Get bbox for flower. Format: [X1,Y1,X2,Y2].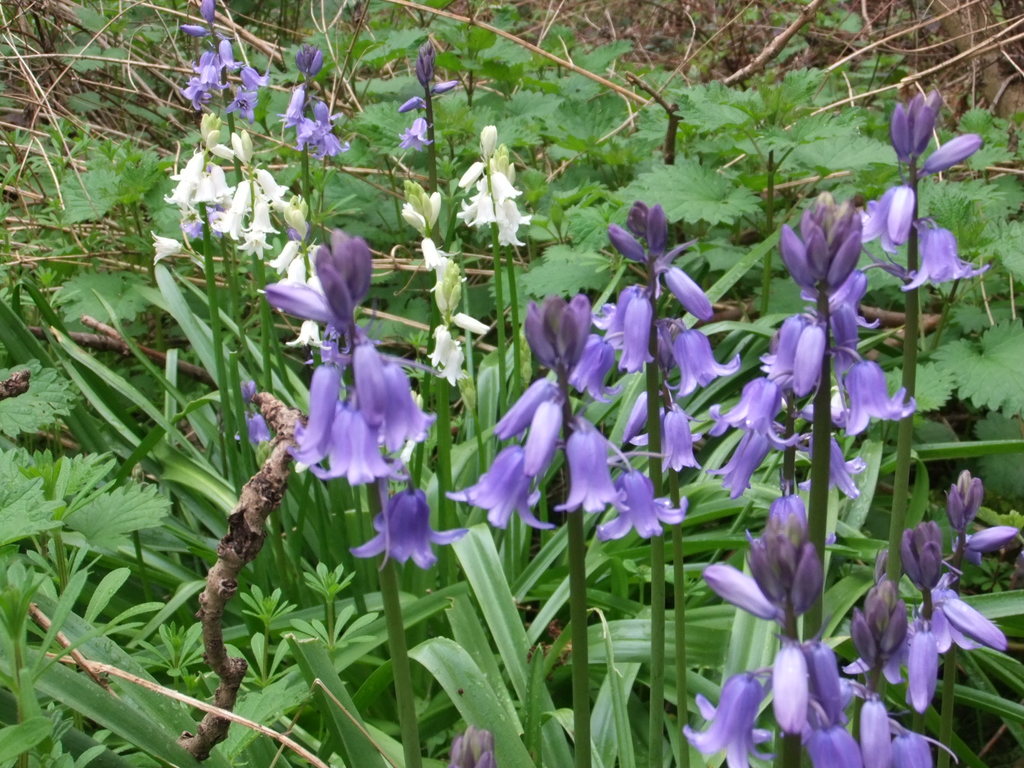
[148,225,184,260].
